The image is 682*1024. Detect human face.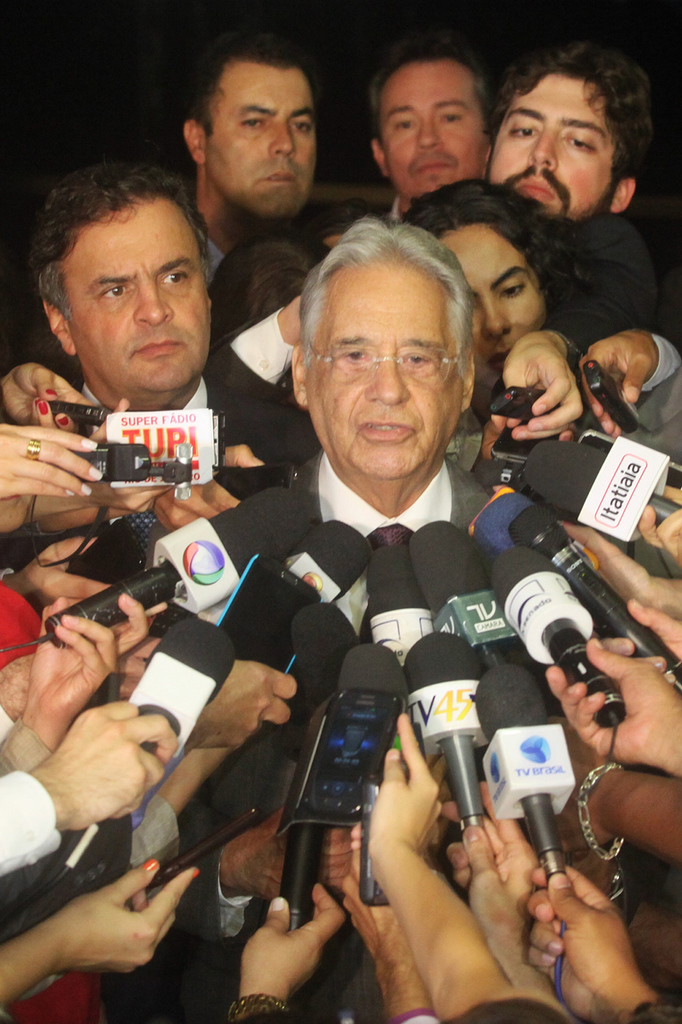
Detection: crop(425, 215, 552, 399).
